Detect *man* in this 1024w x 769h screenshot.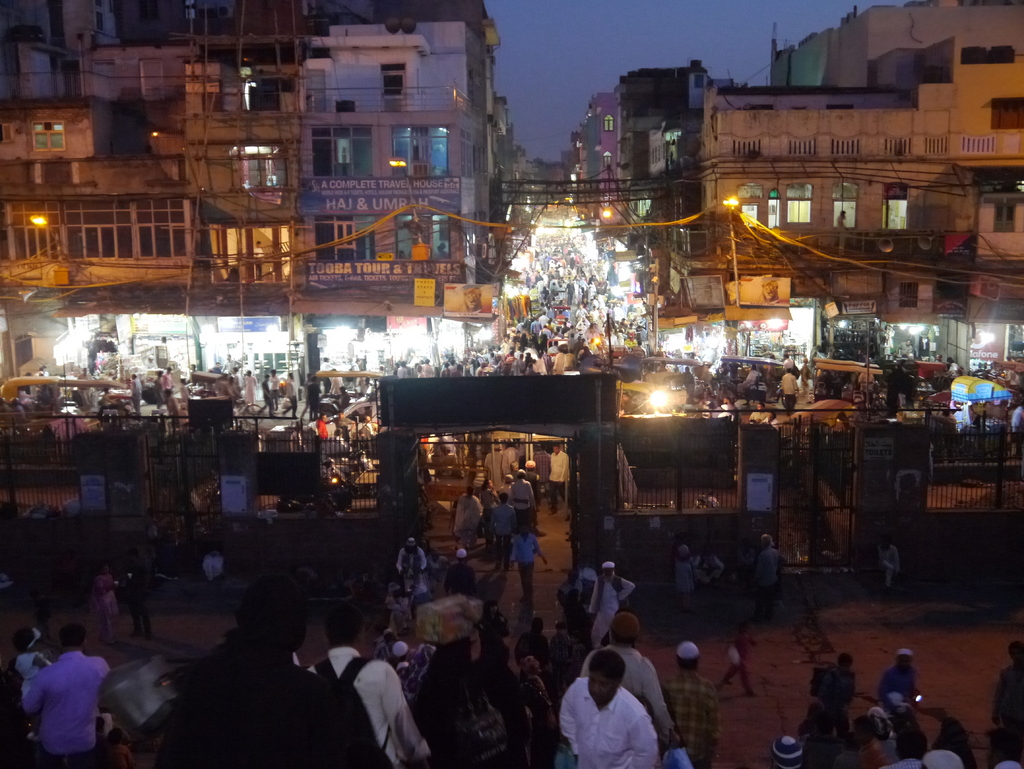
Detection: x1=924, y1=747, x2=966, y2=768.
